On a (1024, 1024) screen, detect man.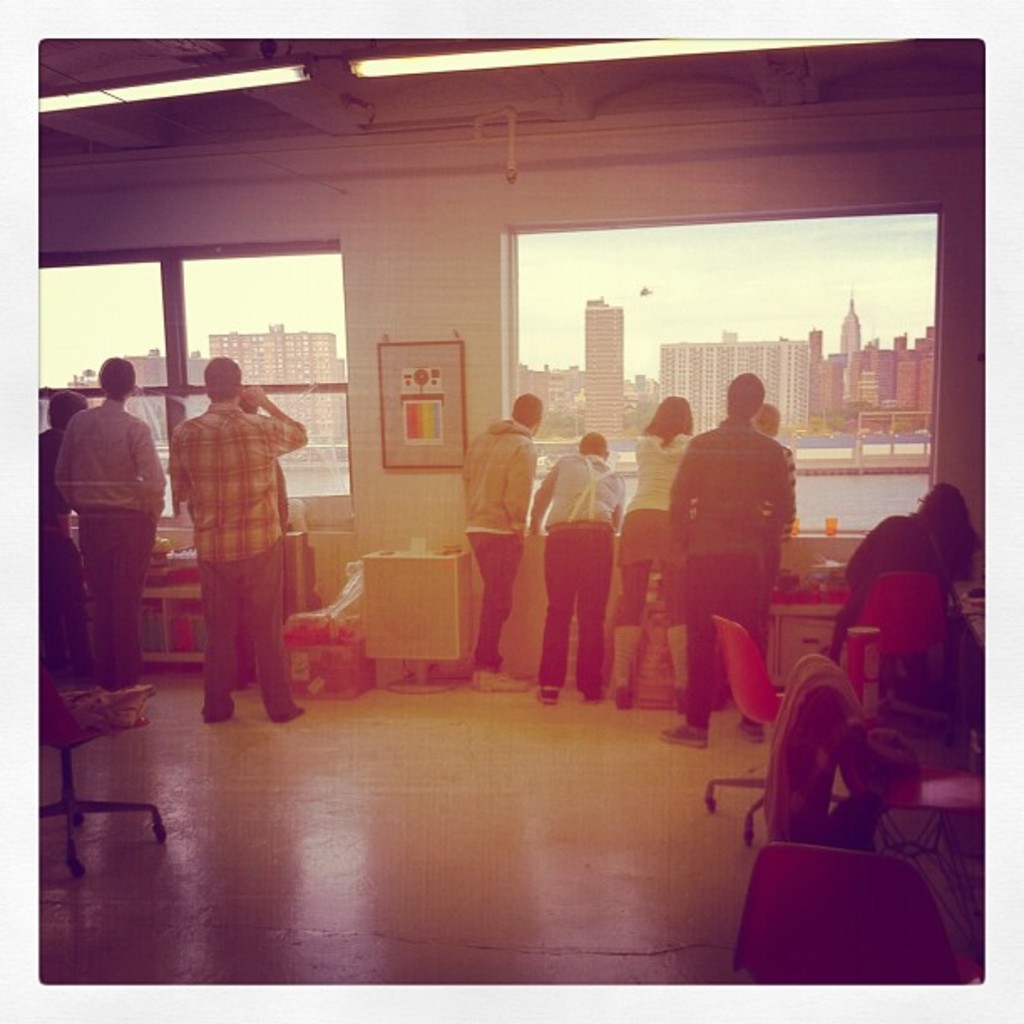
select_region(659, 351, 823, 711).
